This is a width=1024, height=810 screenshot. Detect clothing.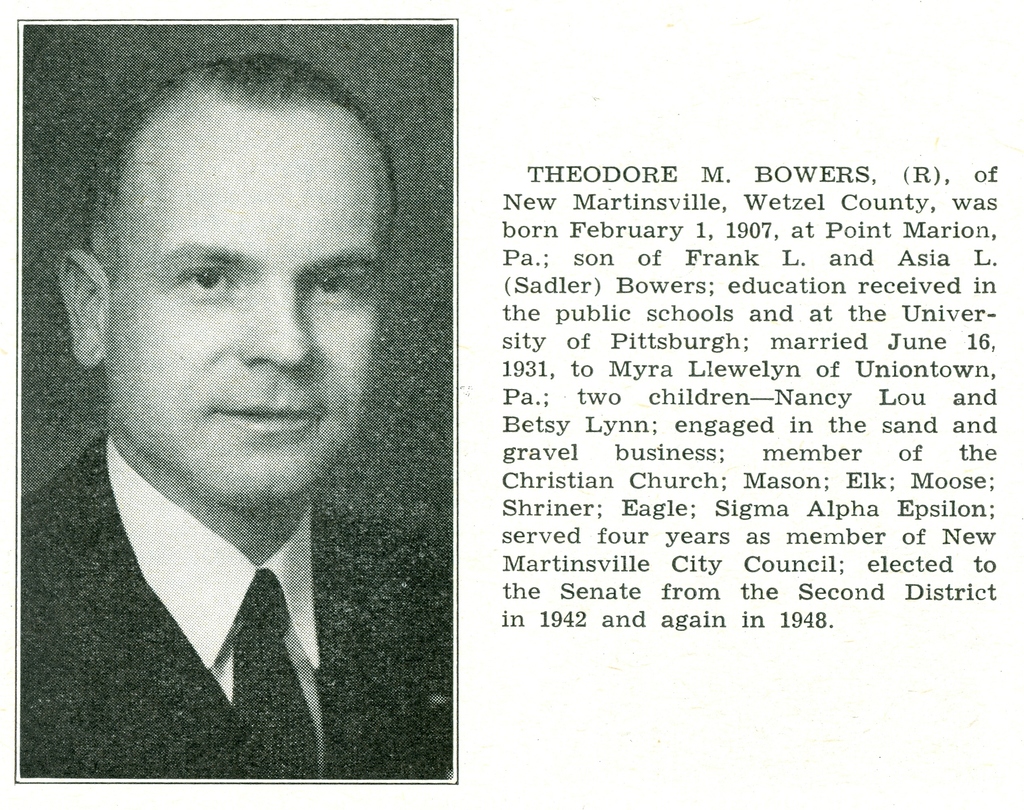
17:424:454:777.
